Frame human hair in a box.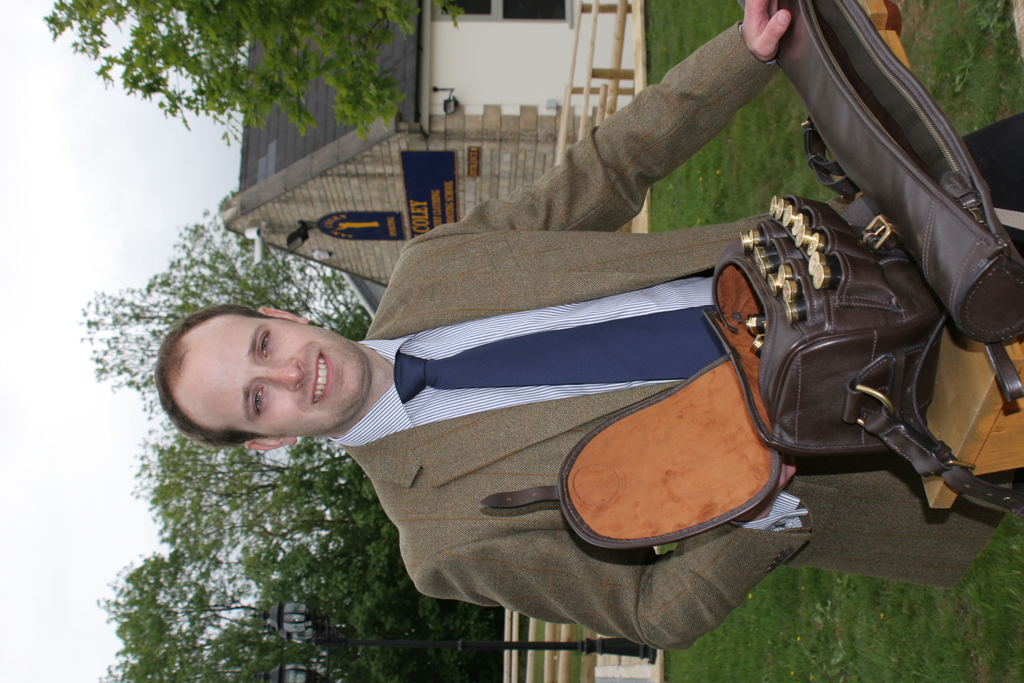
crop(155, 305, 264, 452).
